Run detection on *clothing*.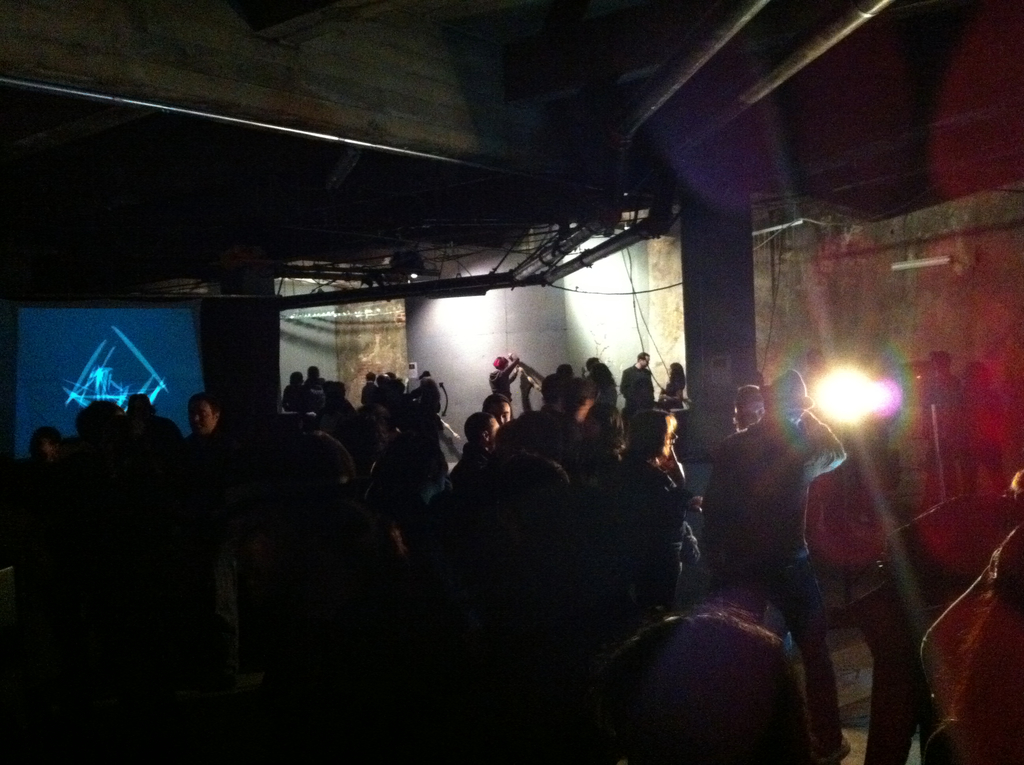
Result: 703, 376, 851, 673.
